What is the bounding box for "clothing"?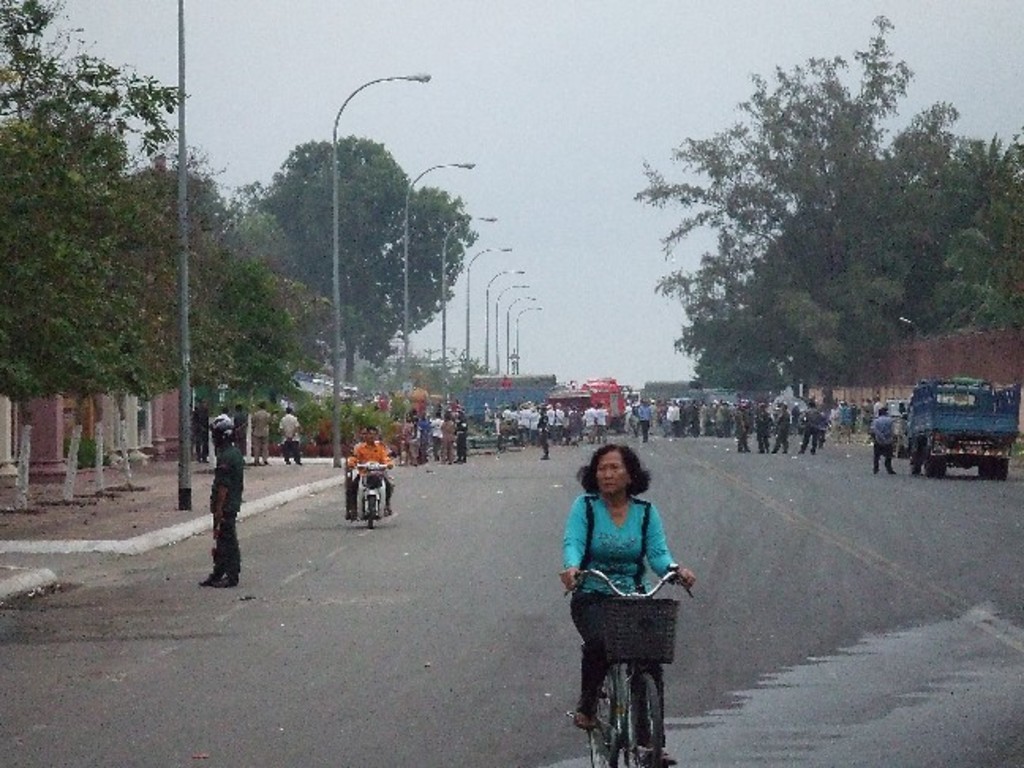
pyautogui.locateOnScreen(733, 411, 751, 446).
